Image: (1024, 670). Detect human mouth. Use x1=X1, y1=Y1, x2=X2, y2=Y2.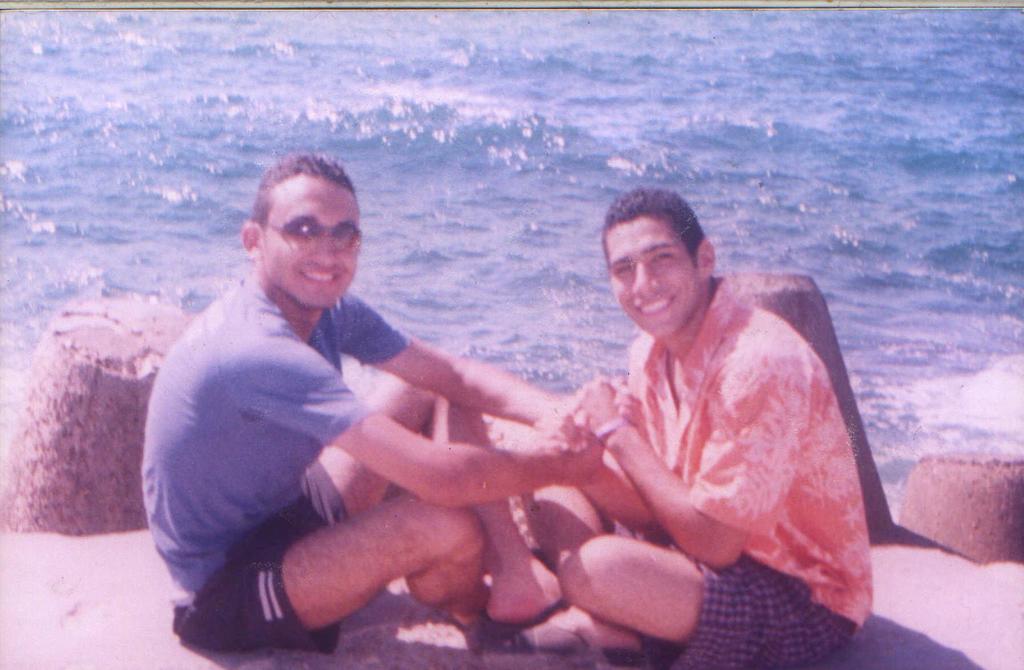
x1=299, y1=268, x2=341, y2=285.
